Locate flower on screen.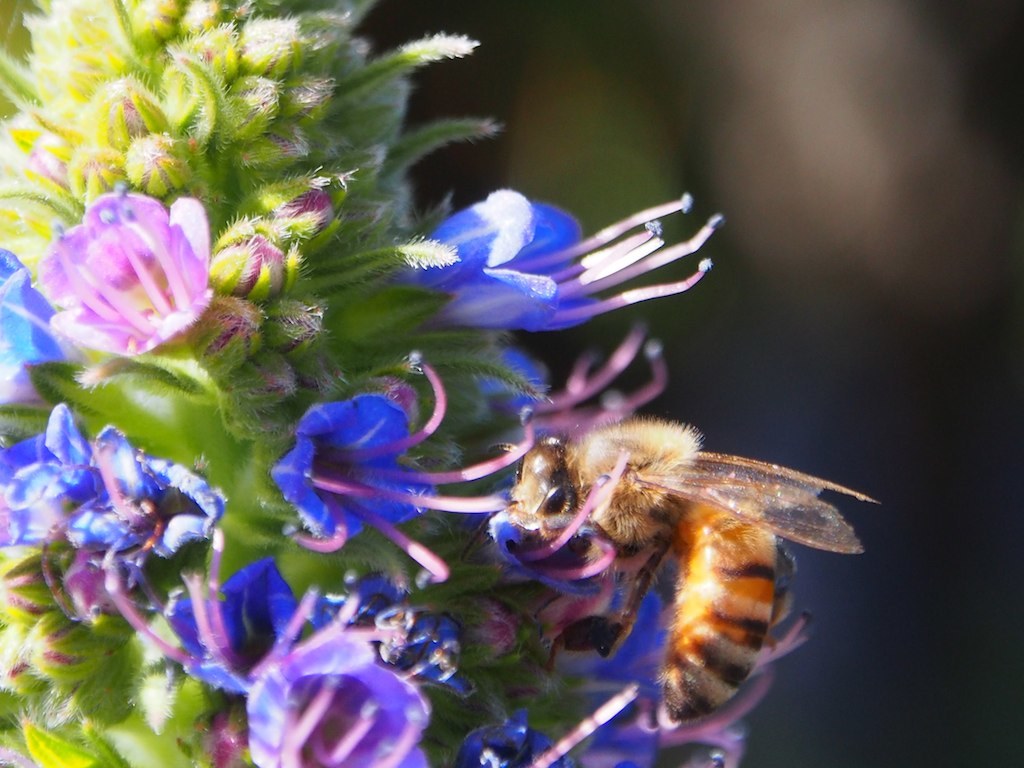
On screen at 268:369:533:583.
